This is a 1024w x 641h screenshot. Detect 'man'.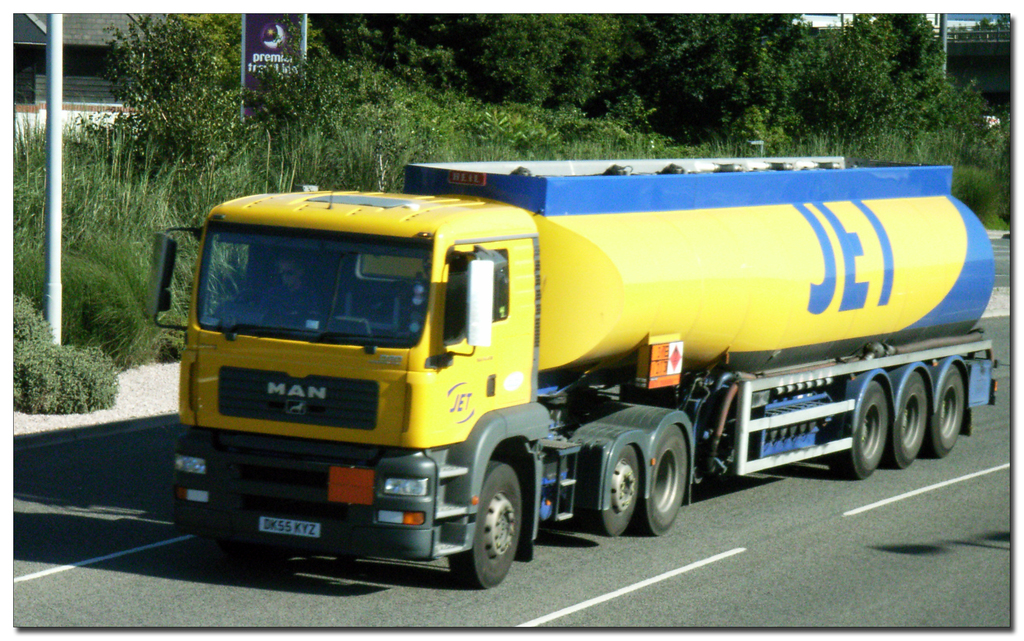
bbox(260, 257, 322, 319).
